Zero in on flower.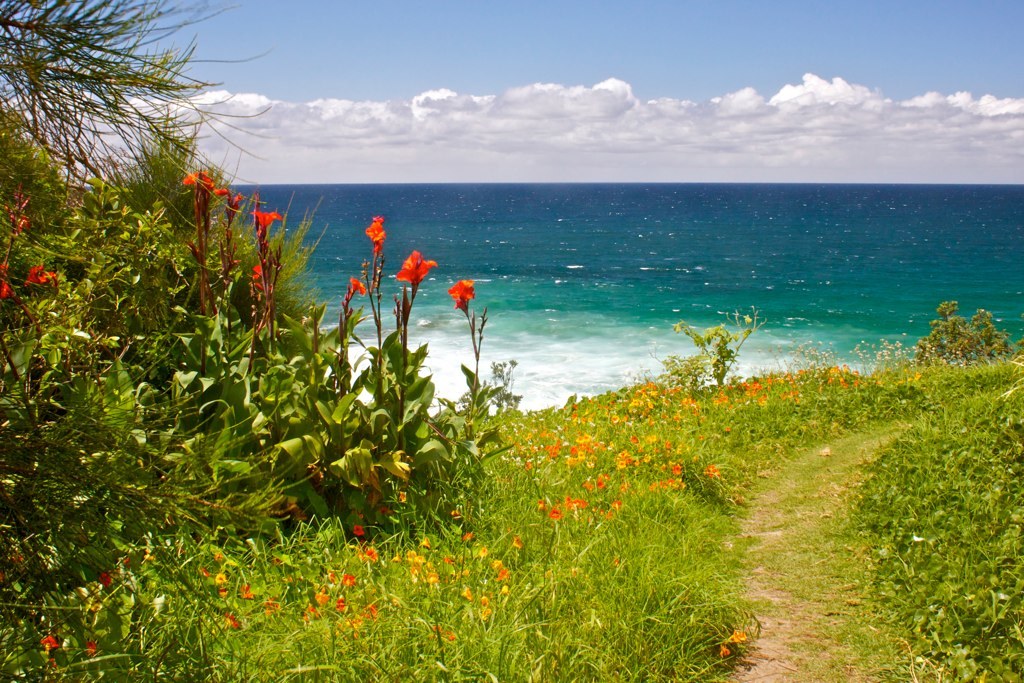
Zeroed in: locate(0, 258, 17, 299).
